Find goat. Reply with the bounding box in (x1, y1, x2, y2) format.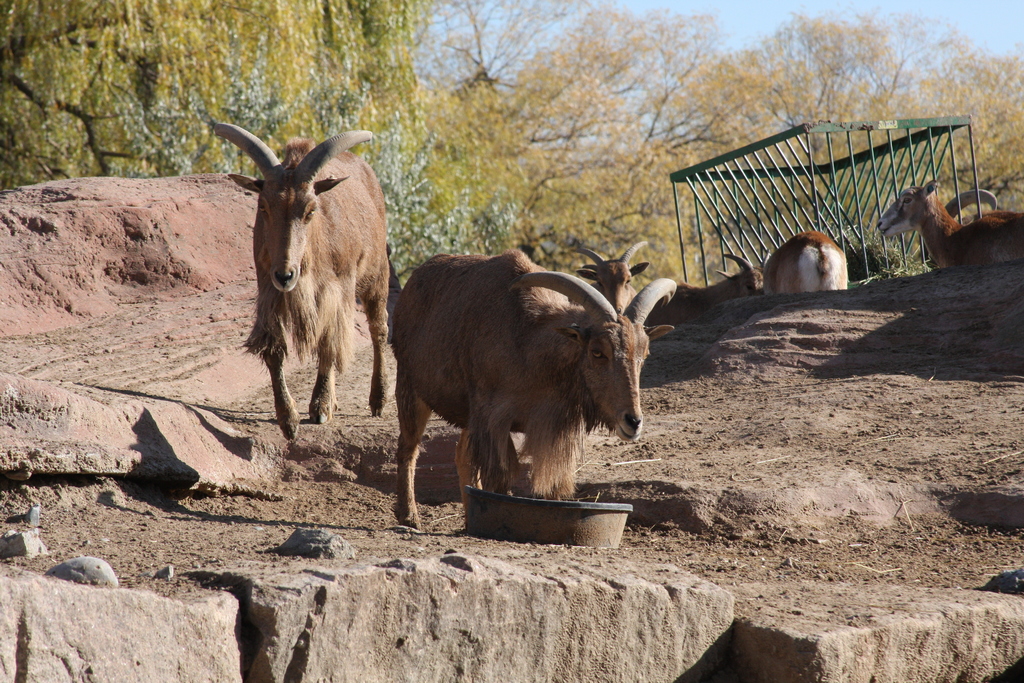
(760, 227, 847, 293).
